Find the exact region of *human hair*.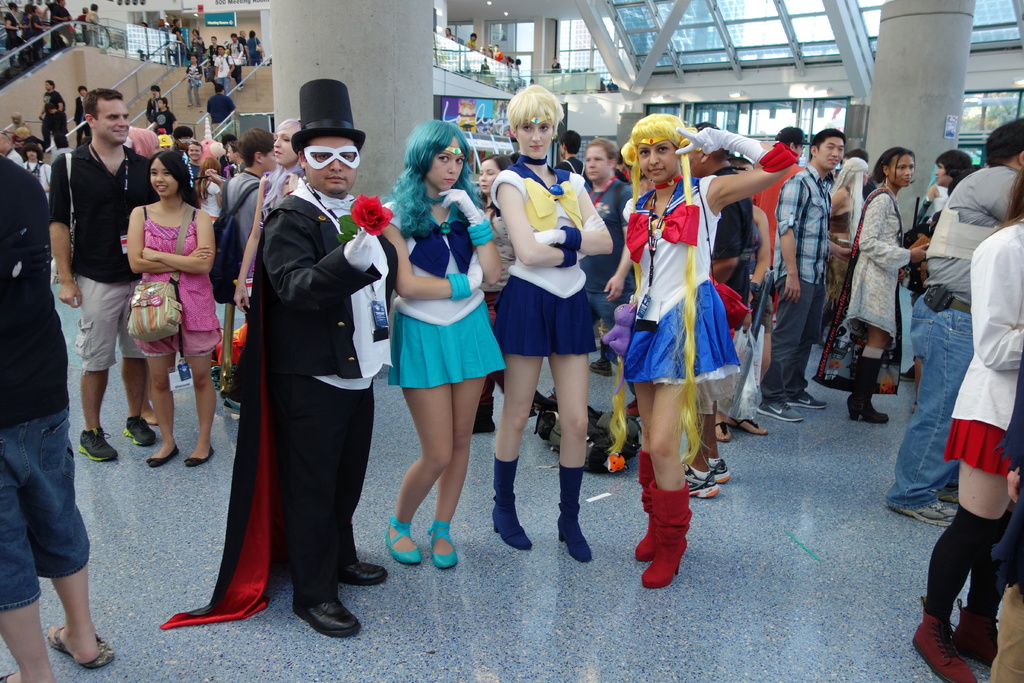
Exact region: crop(195, 156, 223, 206).
